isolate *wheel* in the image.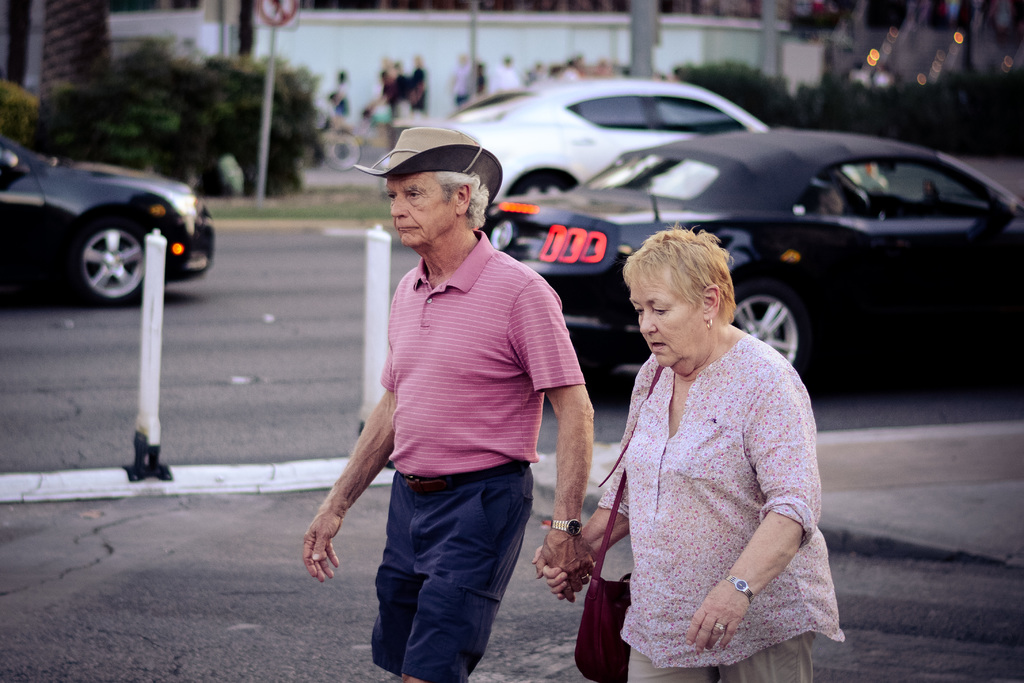
Isolated region: locate(73, 220, 157, 307).
